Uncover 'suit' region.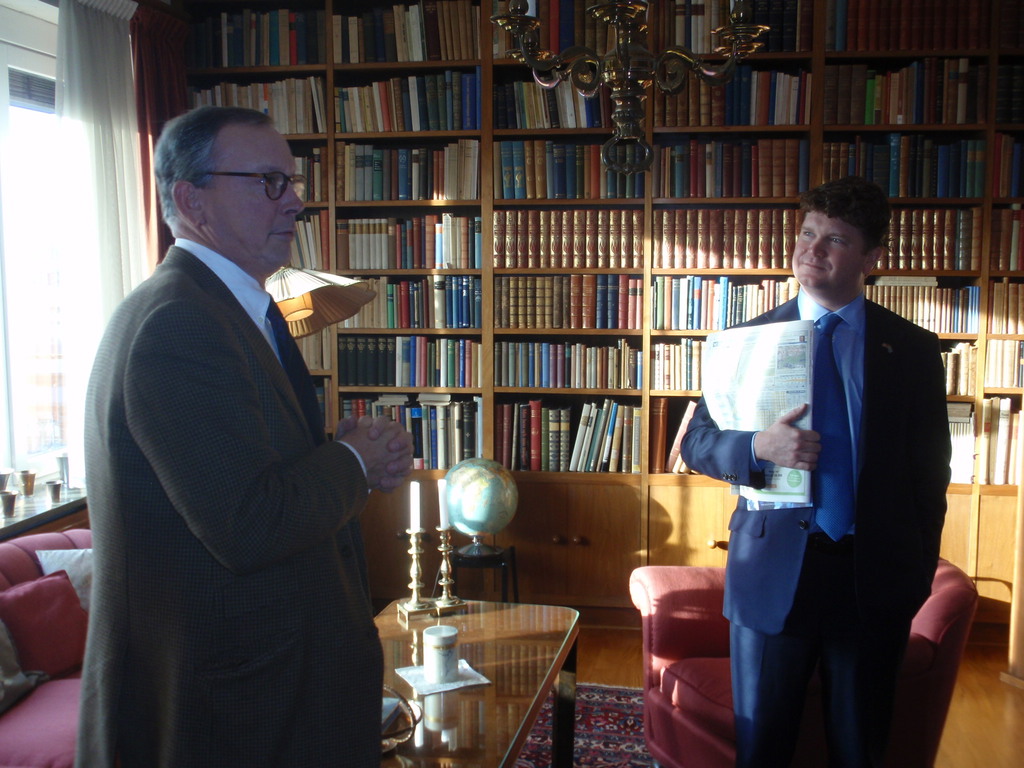
Uncovered: [left=680, top=285, right=954, bottom=766].
